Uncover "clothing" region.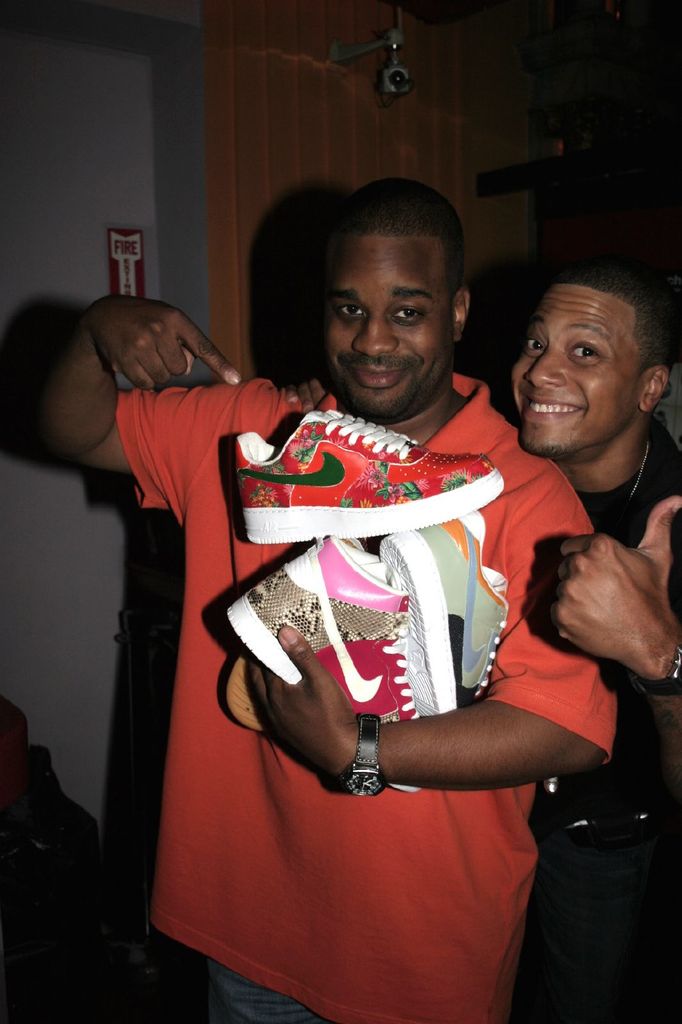
Uncovered: [left=123, top=368, right=623, bottom=1023].
